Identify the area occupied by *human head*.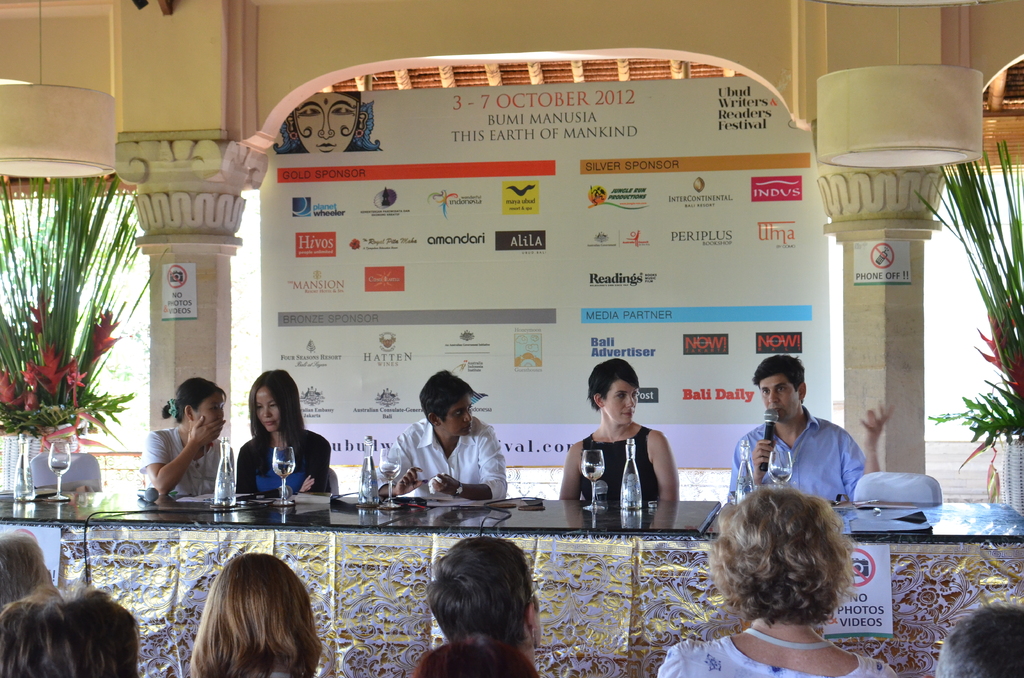
Area: select_region(413, 638, 543, 677).
